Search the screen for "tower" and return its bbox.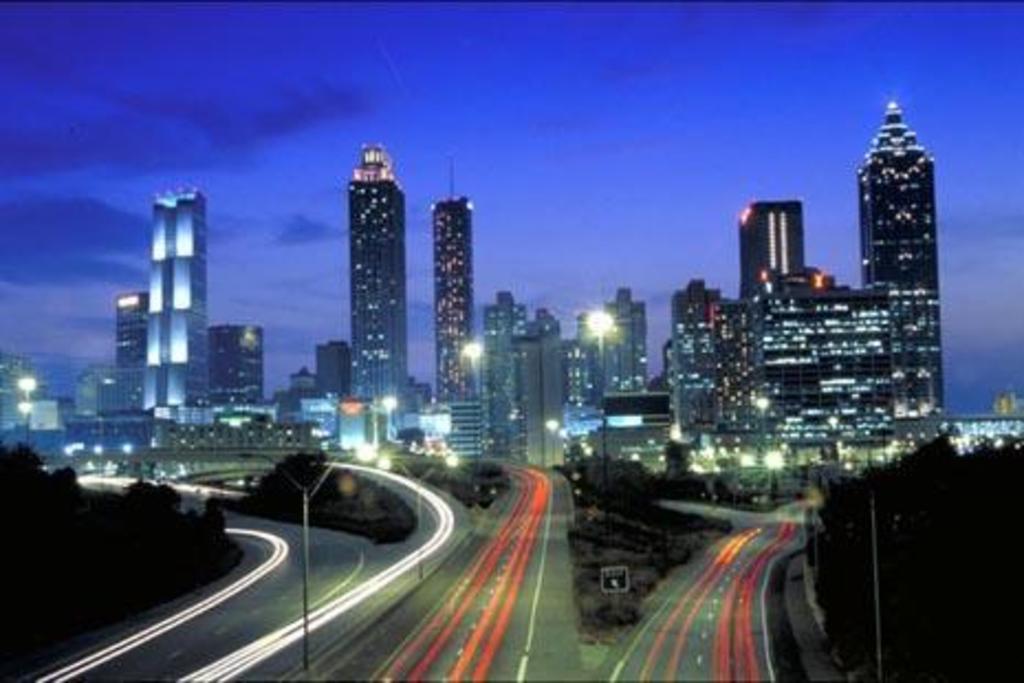
Found: rect(150, 181, 209, 410).
